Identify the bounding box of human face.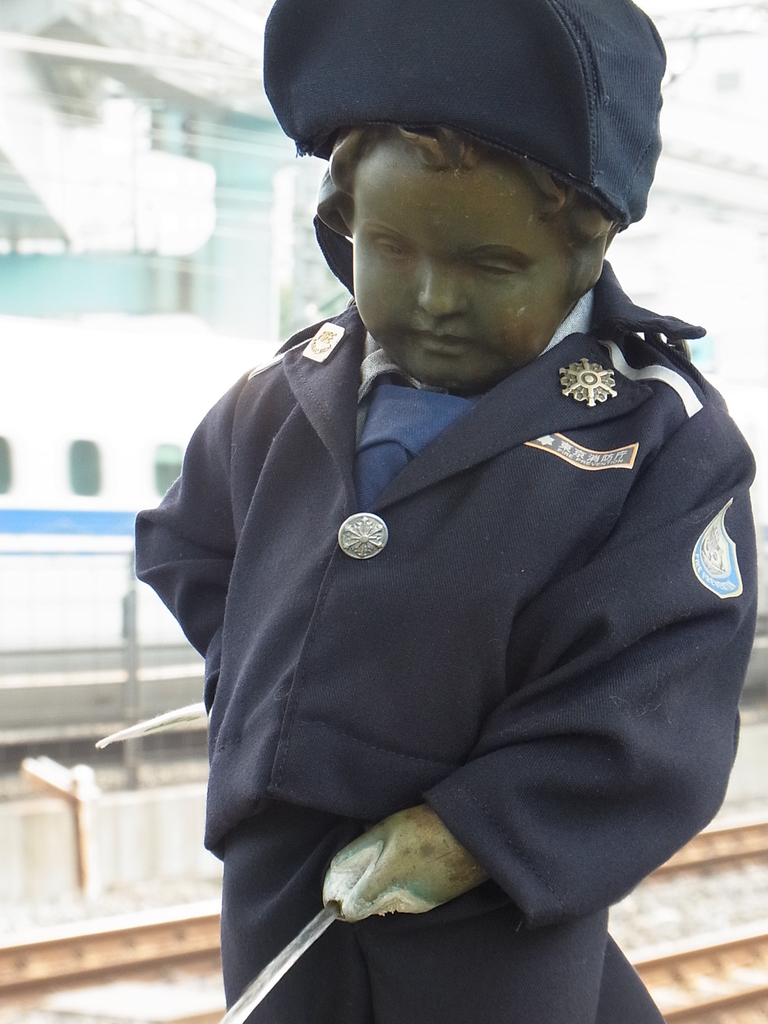
(left=350, top=148, right=565, bottom=393).
